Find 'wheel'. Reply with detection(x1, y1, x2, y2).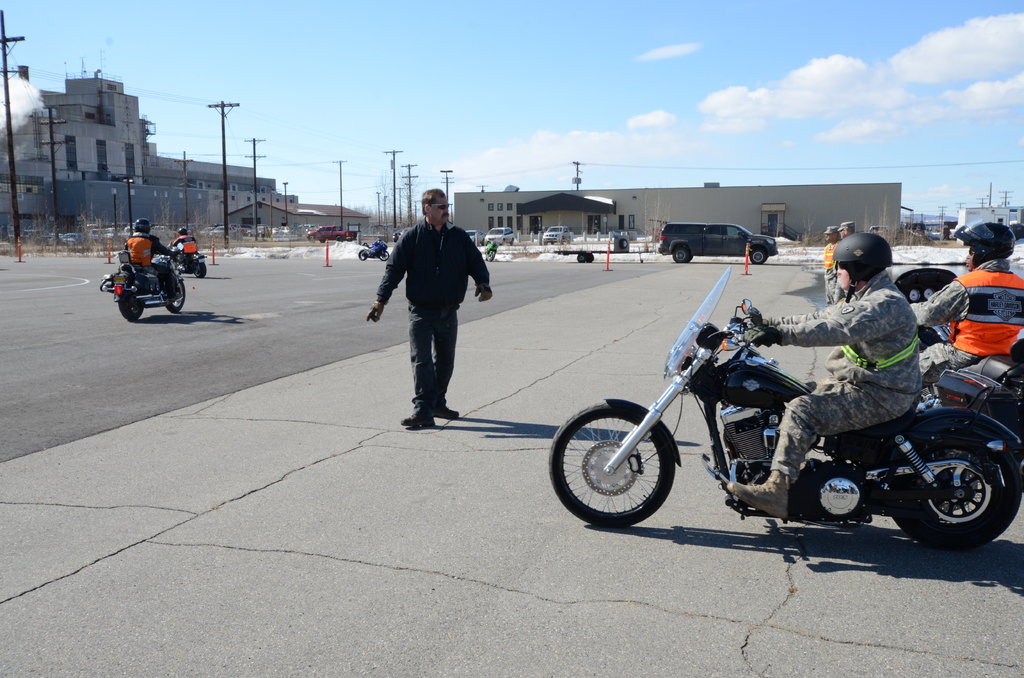
detection(587, 254, 595, 263).
